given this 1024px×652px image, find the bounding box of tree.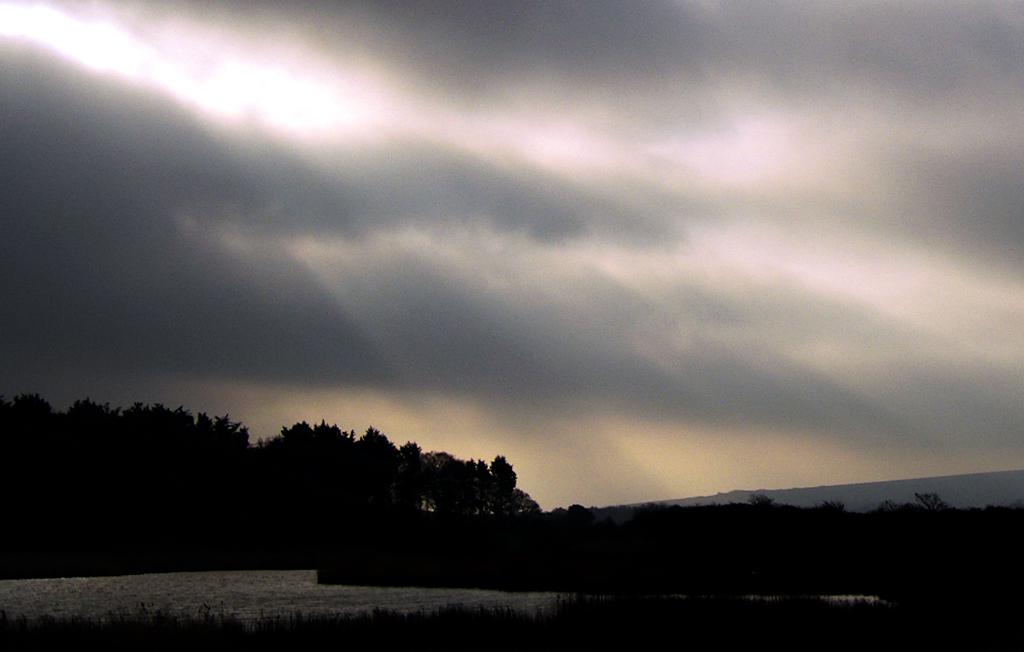
(551, 504, 568, 533).
